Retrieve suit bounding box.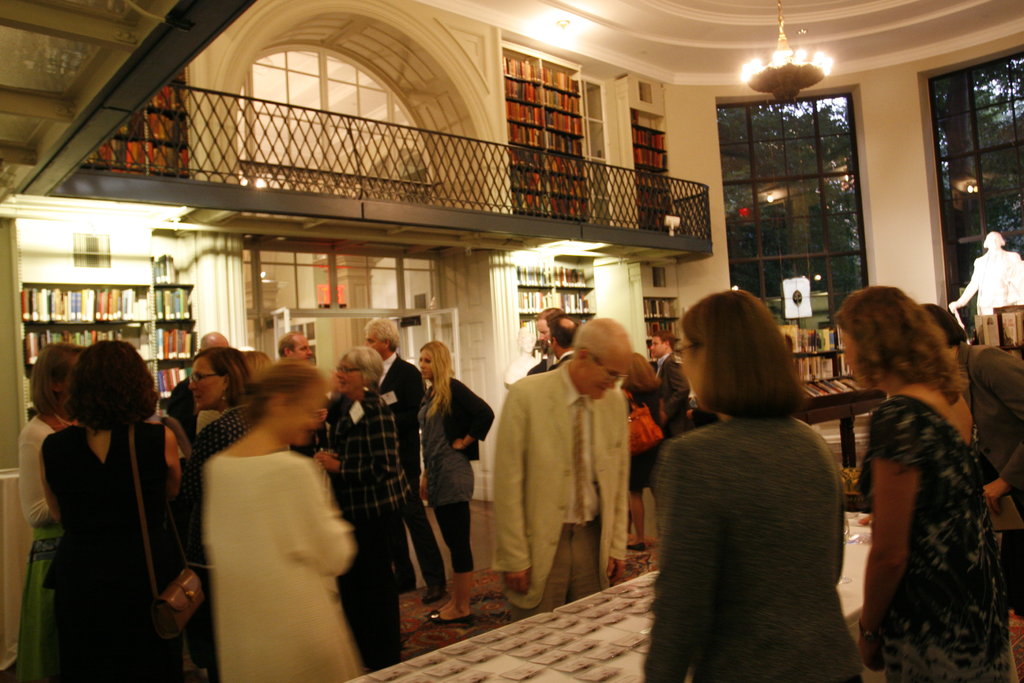
Bounding box: <bbox>960, 341, 1023, 522</bbox>.
